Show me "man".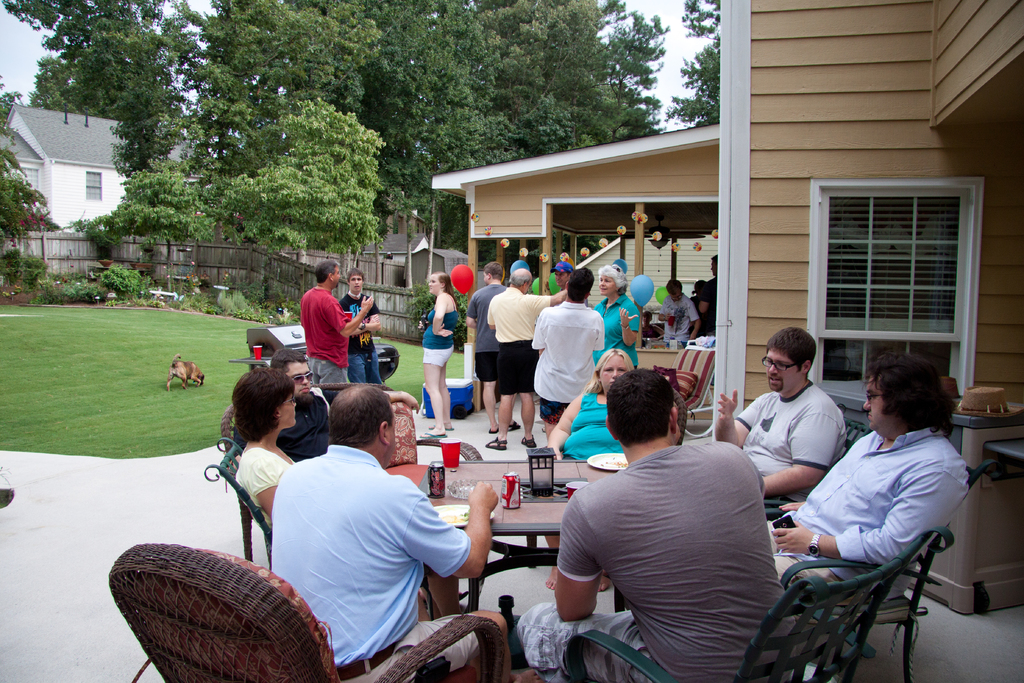
"man" is here: box=[296, 257, 370, 405].
